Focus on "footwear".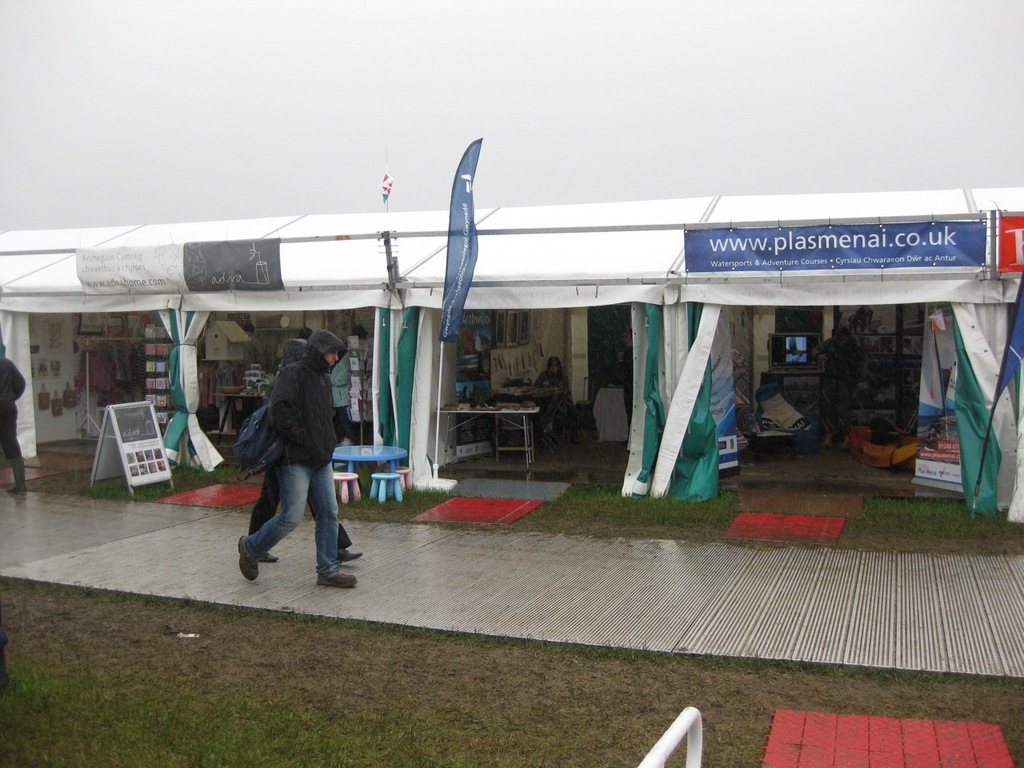
Focused at BBox(316, 570, 358, 590).
